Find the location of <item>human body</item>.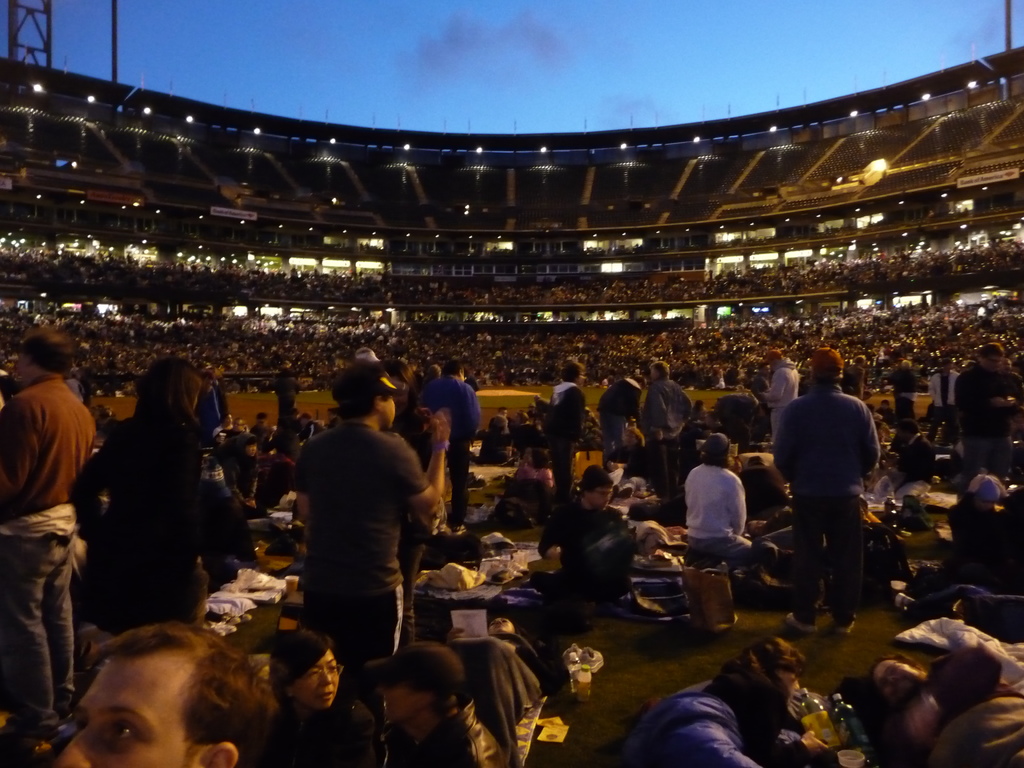
Location: 1005:252:1019:268.
